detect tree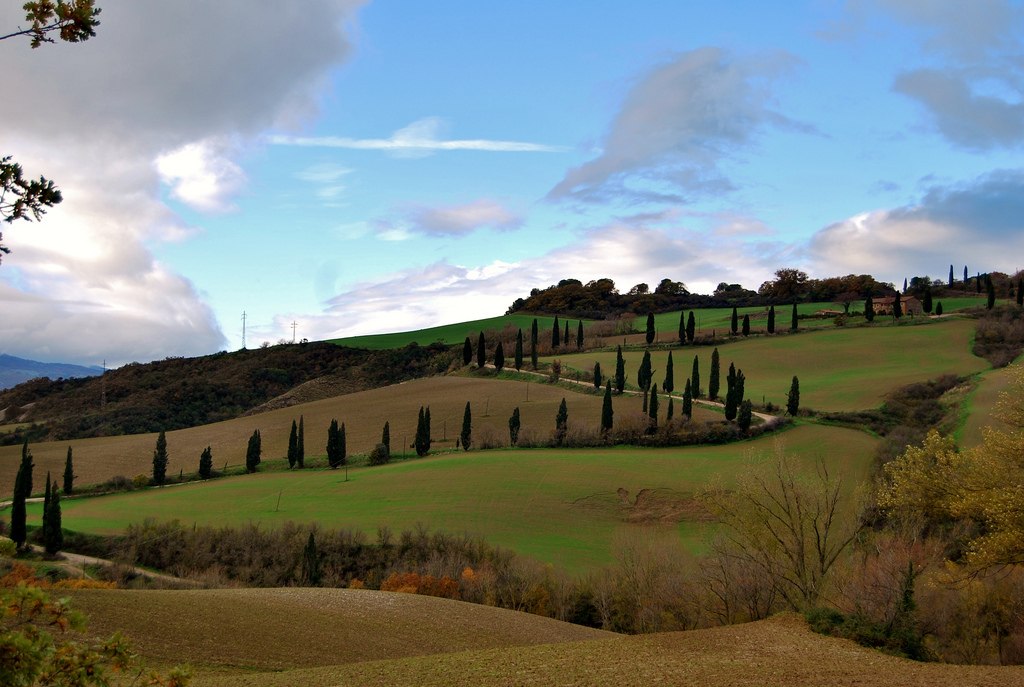
detection(0, 572, 184, 686)
